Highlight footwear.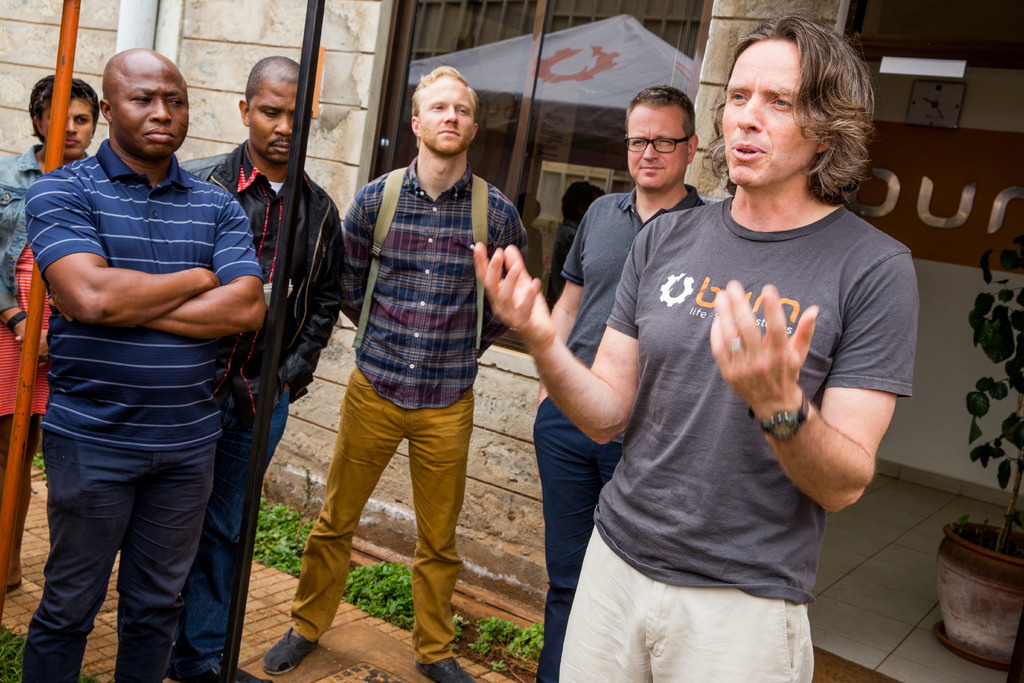
Highlighted region: region(266, 624, 320, 677).
